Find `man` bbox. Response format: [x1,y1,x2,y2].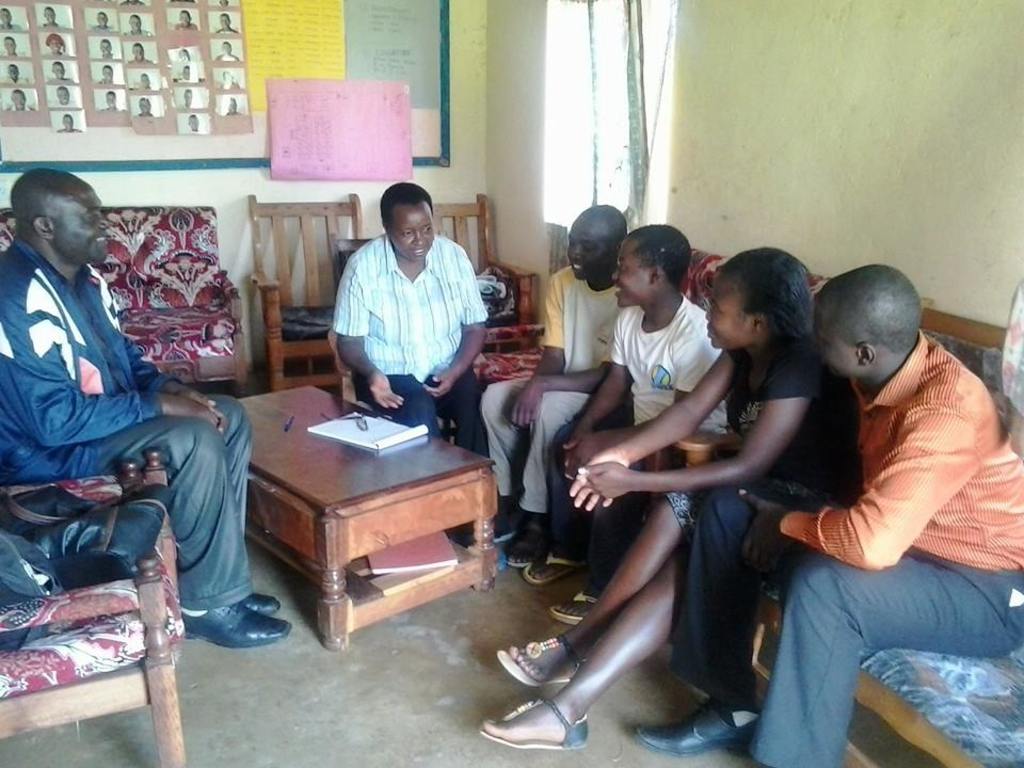
[98,41,113,57].
